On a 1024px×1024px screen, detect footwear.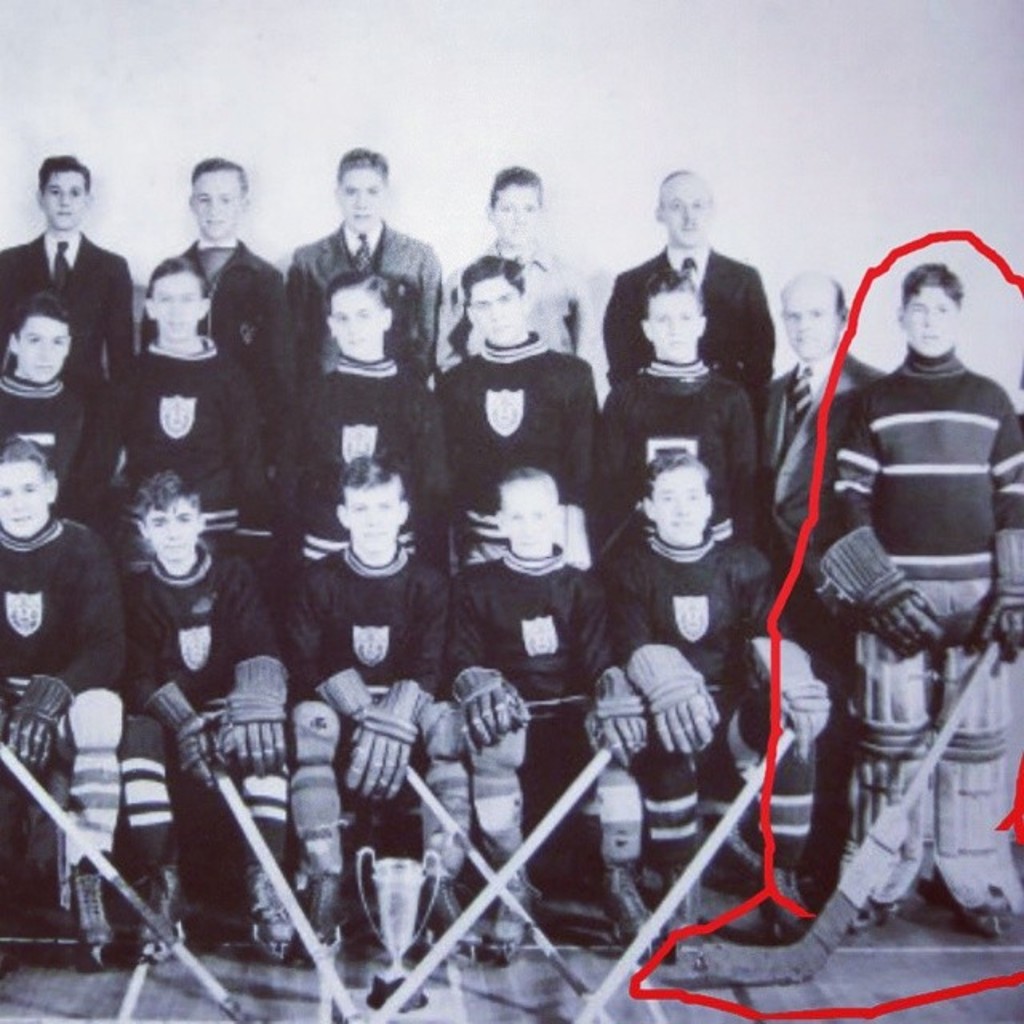
left=659, top=867, right=710, bottom=939.
